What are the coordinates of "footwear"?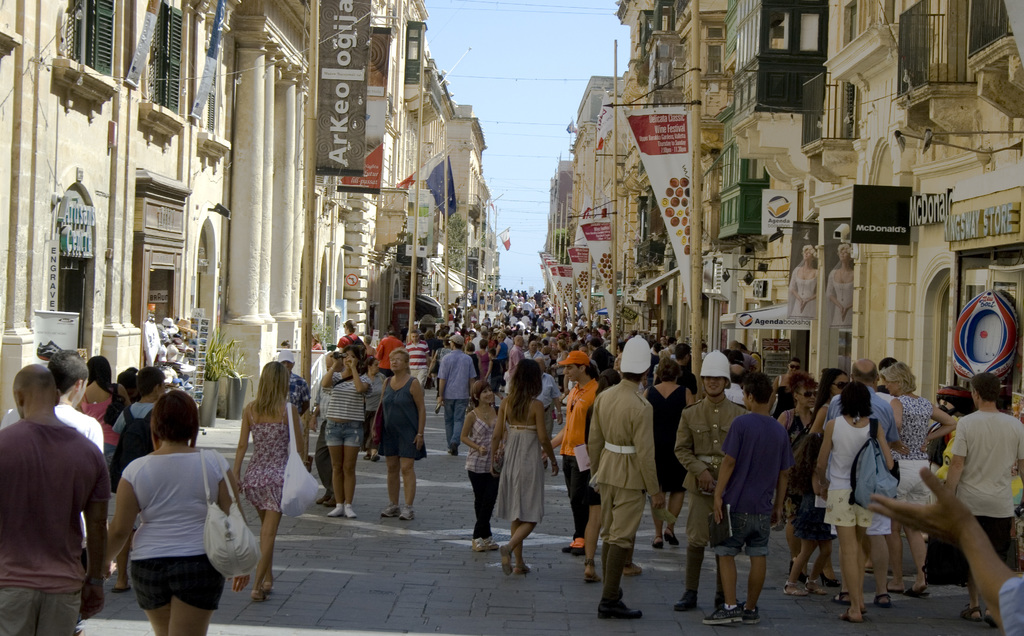
<bbox>115, 583, 134, 591</bbox>.
